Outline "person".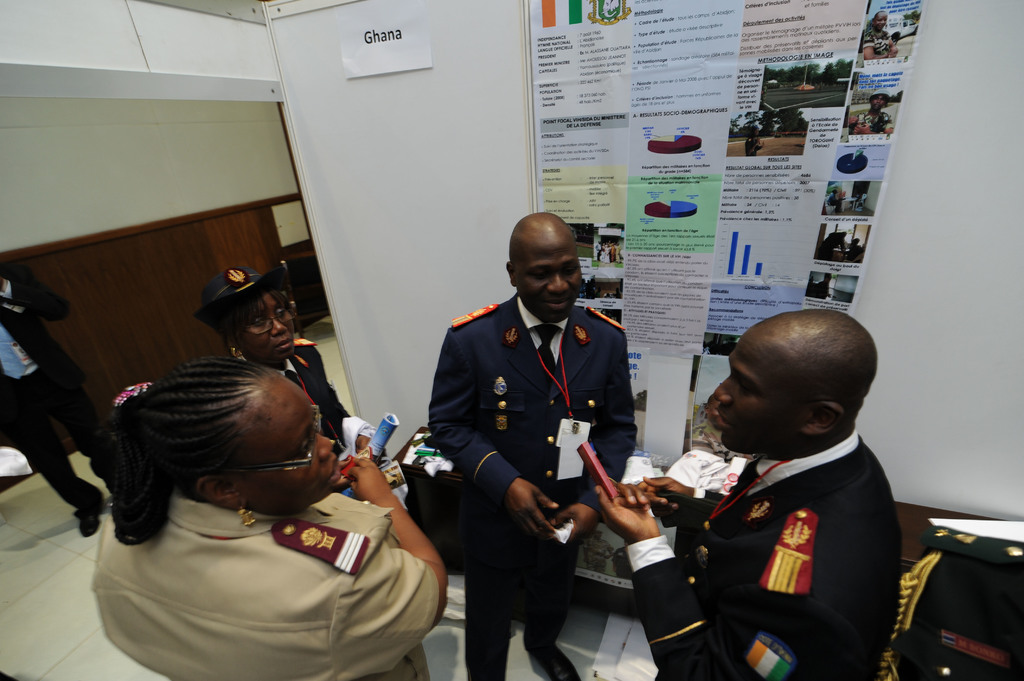
Outline: BBox(850, 87, 892, 135).
